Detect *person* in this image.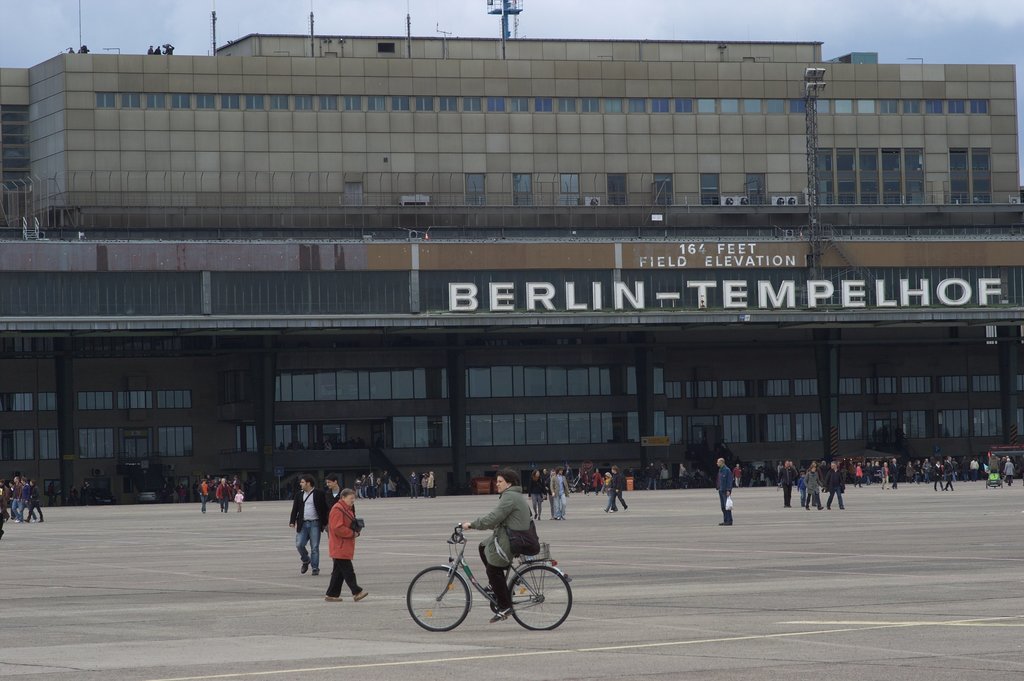
Detection: [778, 461, 797, 509].
